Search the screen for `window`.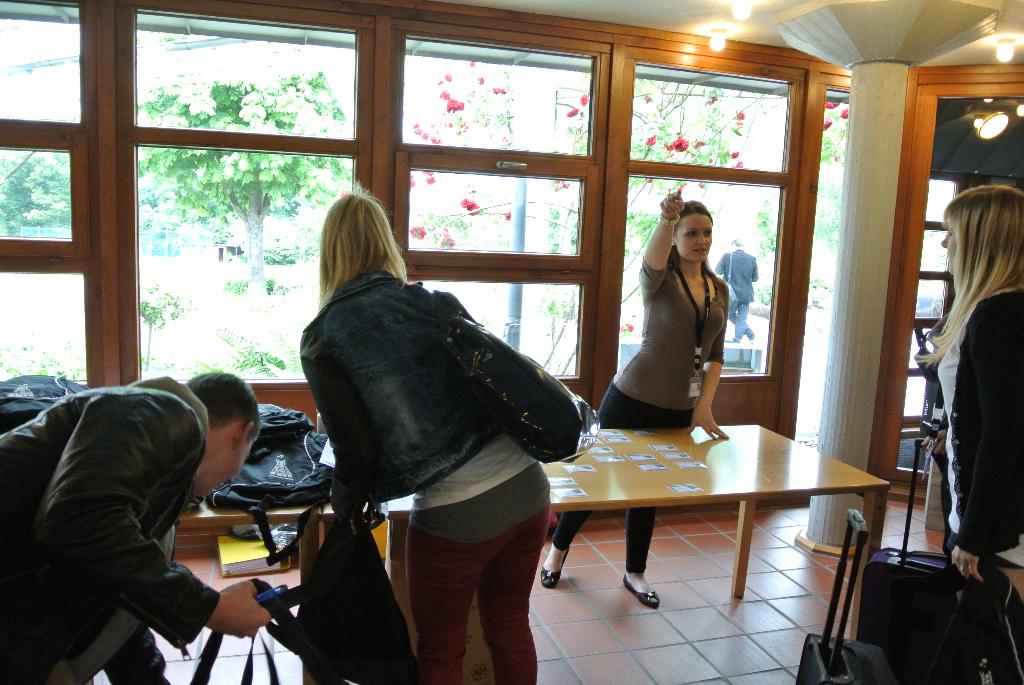
Found at bbox(0, 269, 84, 382).
